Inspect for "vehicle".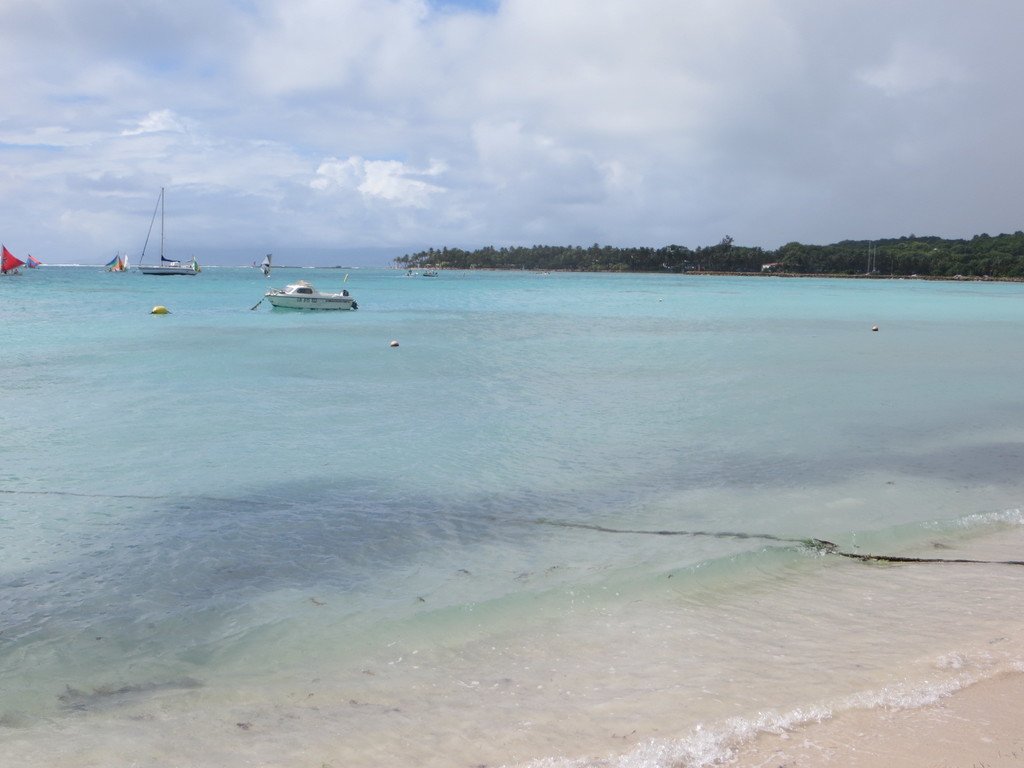
Inspection: box=[246, 262, 355, 322].
